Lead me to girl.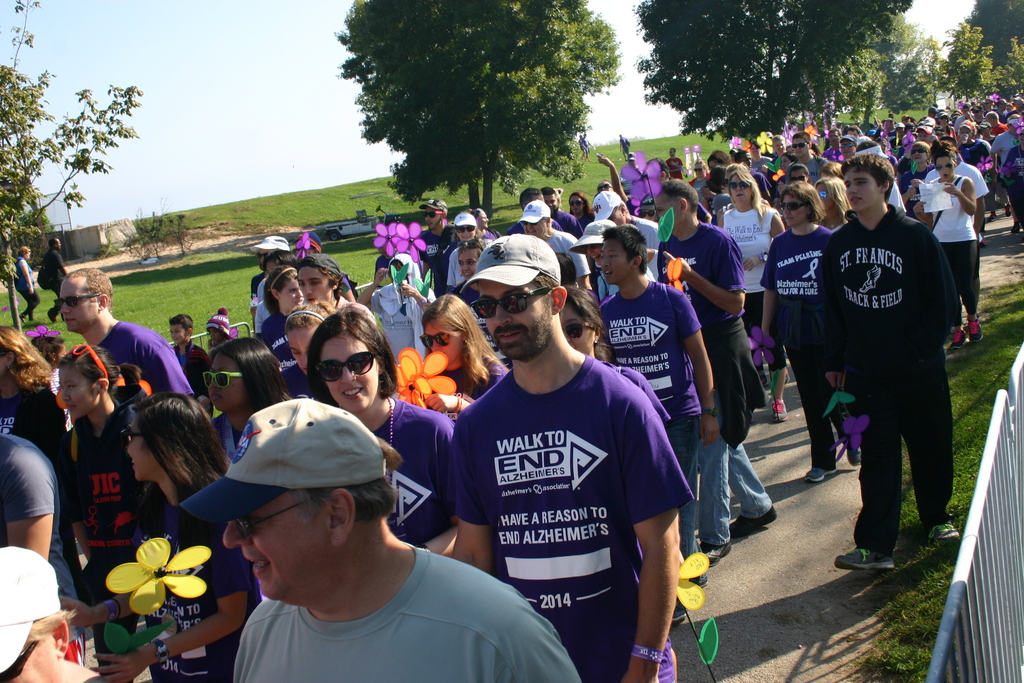
Lead to l=259, t=263, r=307, b=392.
